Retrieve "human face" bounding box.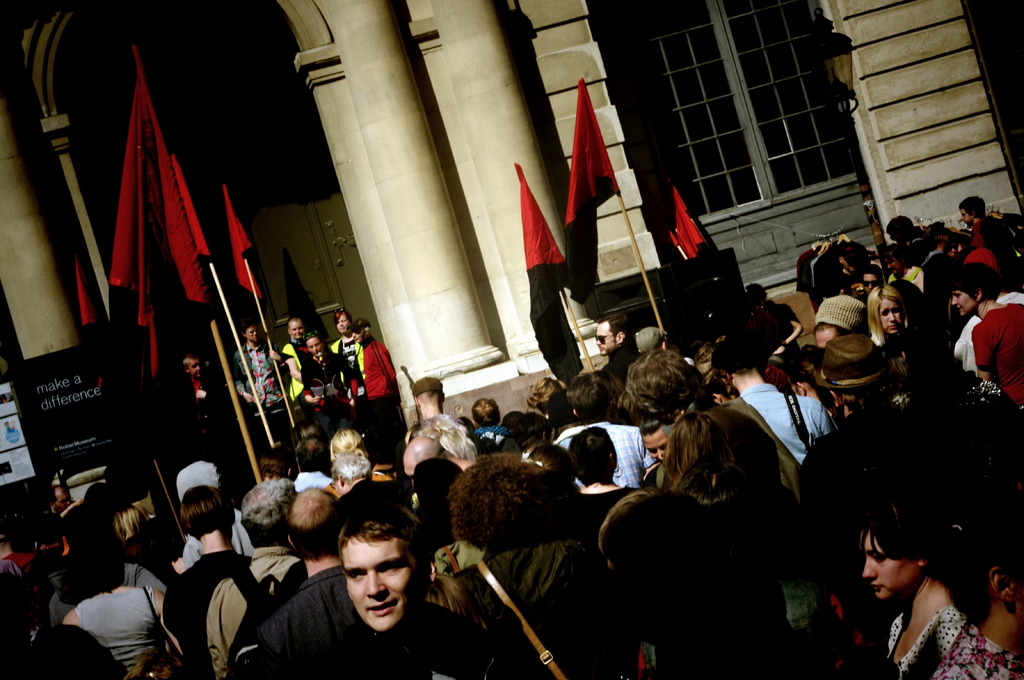
Bounding box: 361:329:376:342.
